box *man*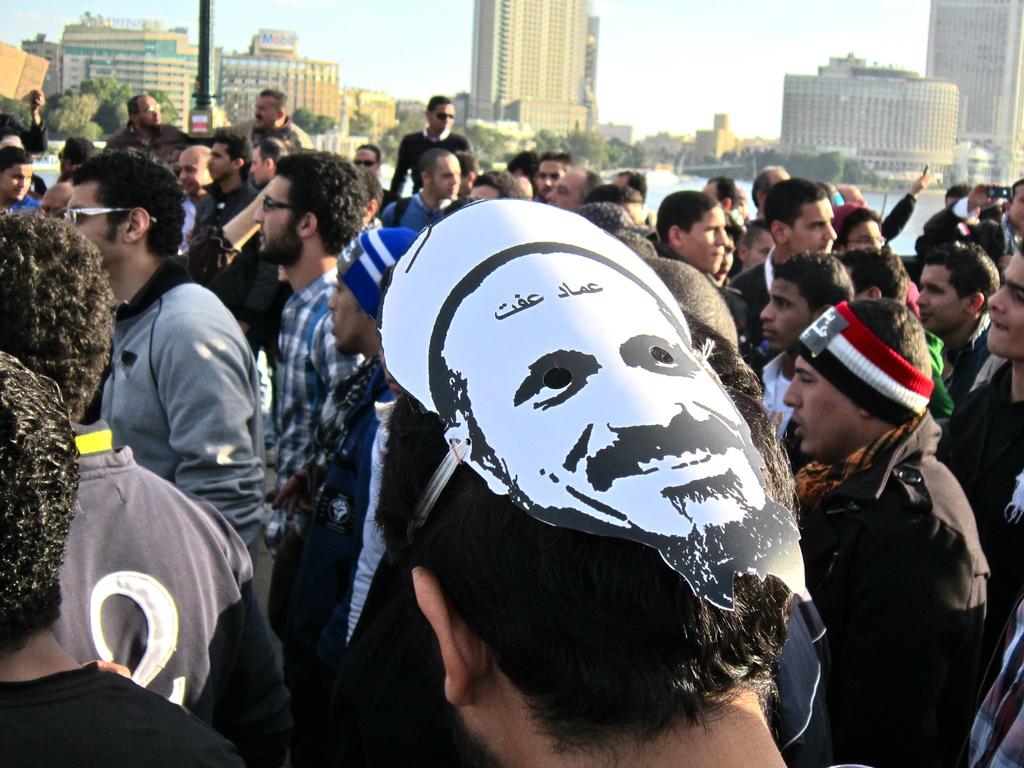
left=107, top=93, right=216, bottom=150
